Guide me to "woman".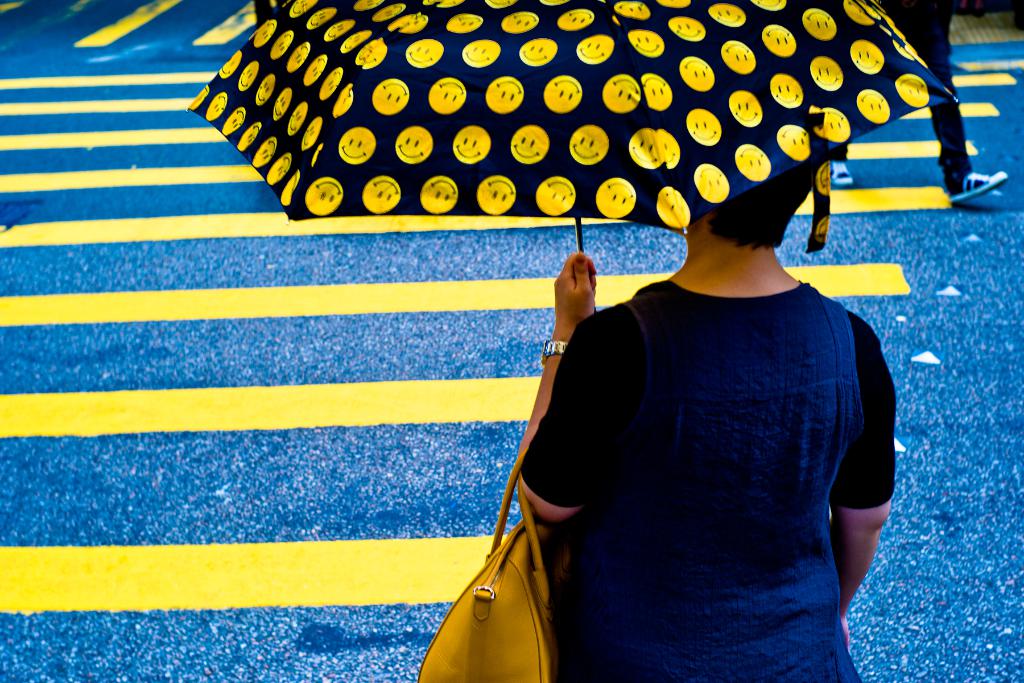
Guidance: left=517, top=169, right=902, bottom=682.
